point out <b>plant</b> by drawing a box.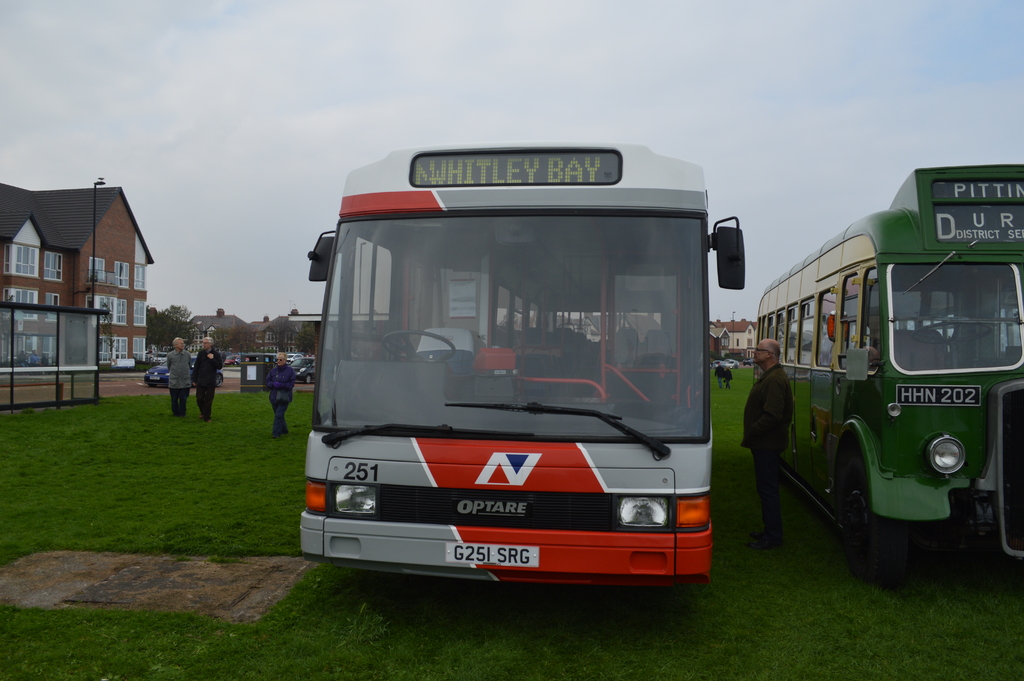
x1=0 y1=361 x2=1023 y2=680.
